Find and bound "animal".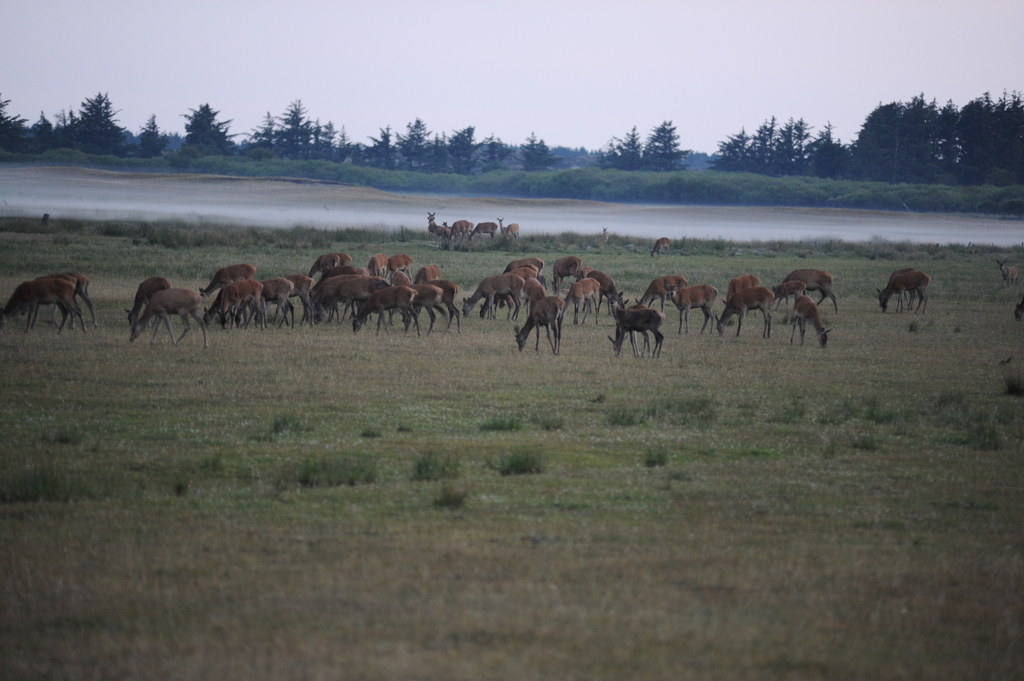
Bound: Rect(496, 214, 520, 252).
